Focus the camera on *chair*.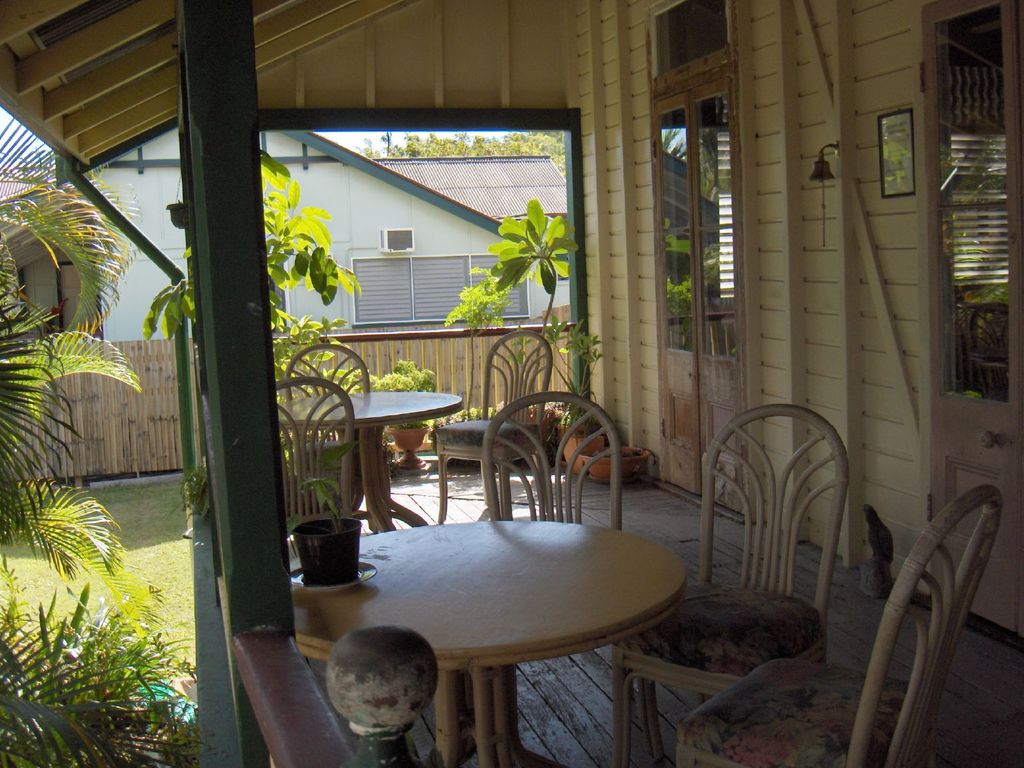
Focus region: rect(609, 401, 851, 767).
